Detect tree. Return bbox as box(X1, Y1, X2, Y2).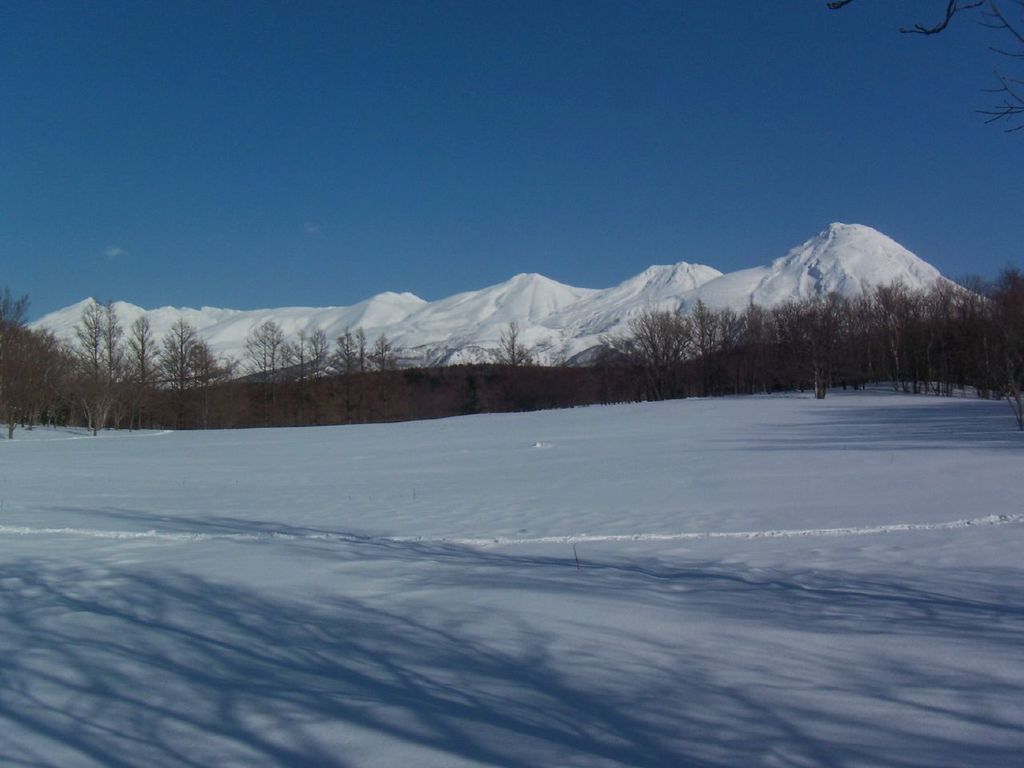
box(326, 318, 416, 428).
